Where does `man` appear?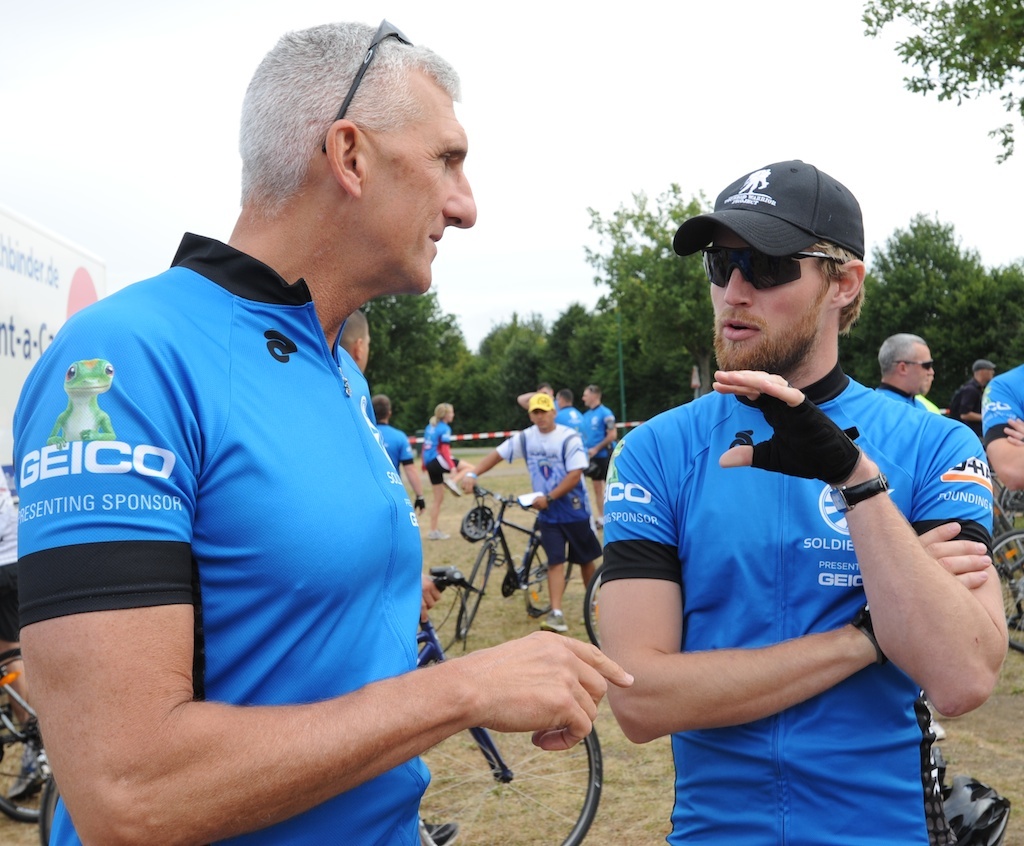
Appears at 877,335,937,409.
